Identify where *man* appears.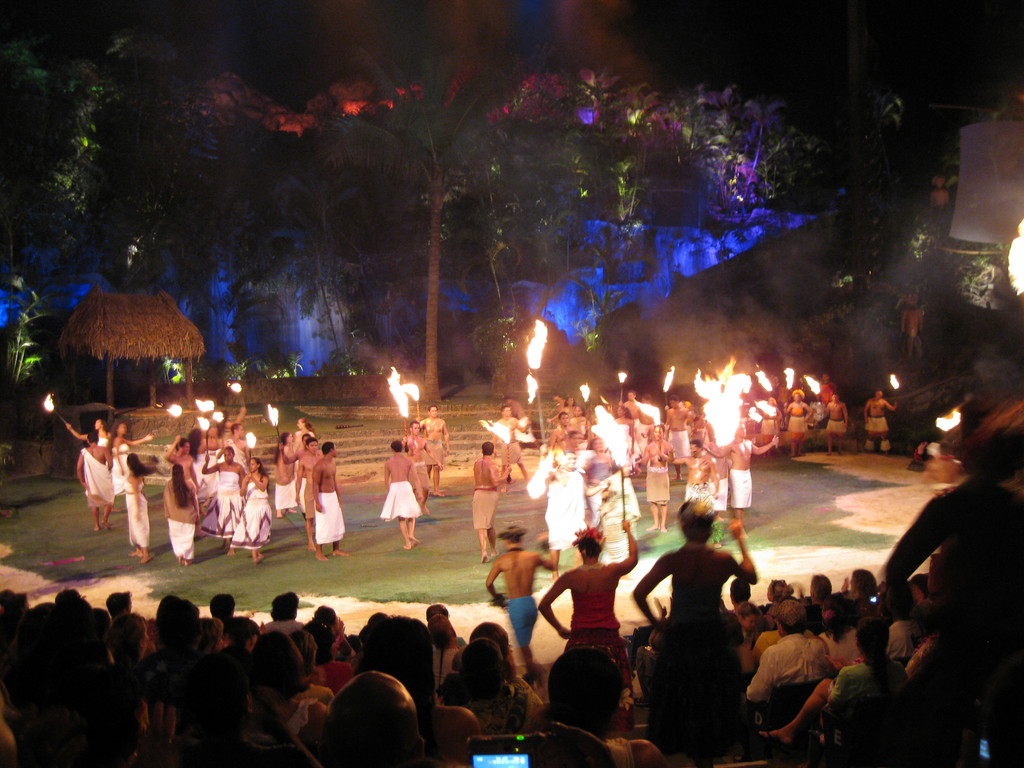
Appears at [left=504, top=397, right=543, bottom=452].
